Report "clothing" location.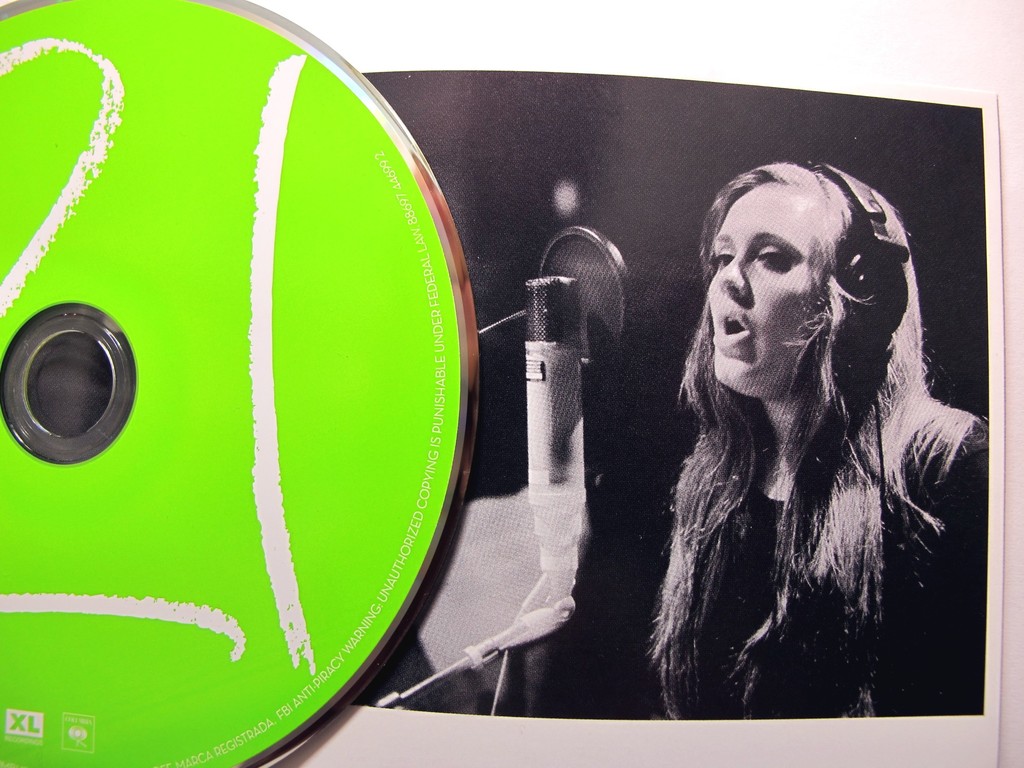
Report: [left=696, top=399, right=988, bottom=715].
